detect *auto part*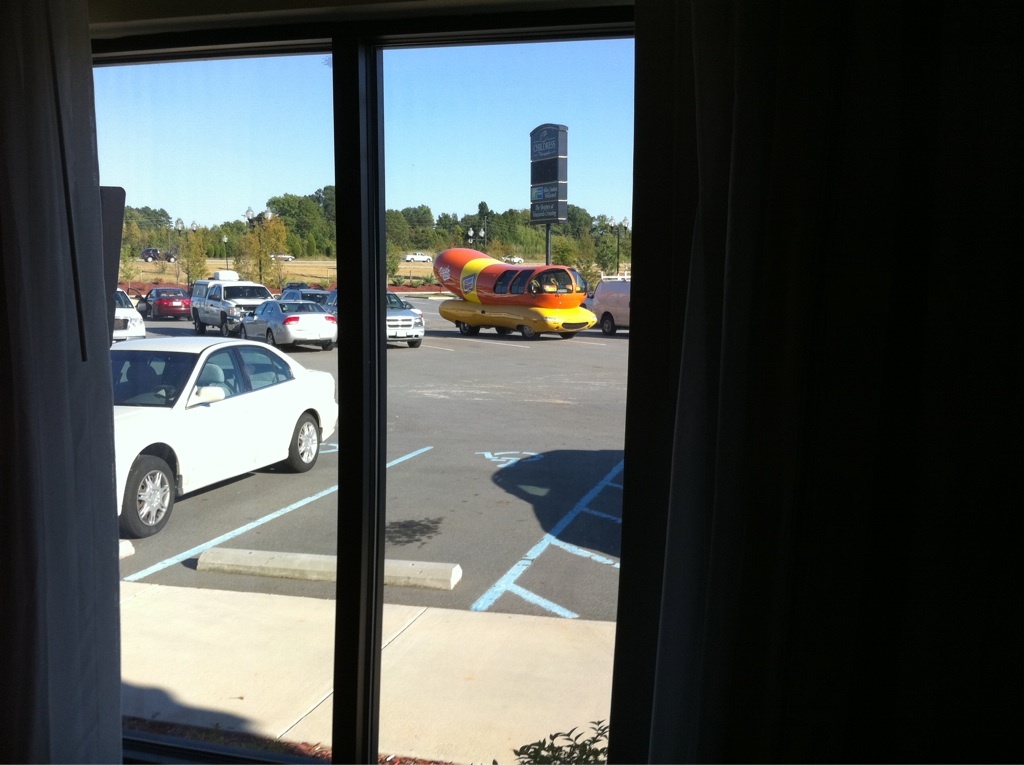
box=[117, 450, 175, 541]
